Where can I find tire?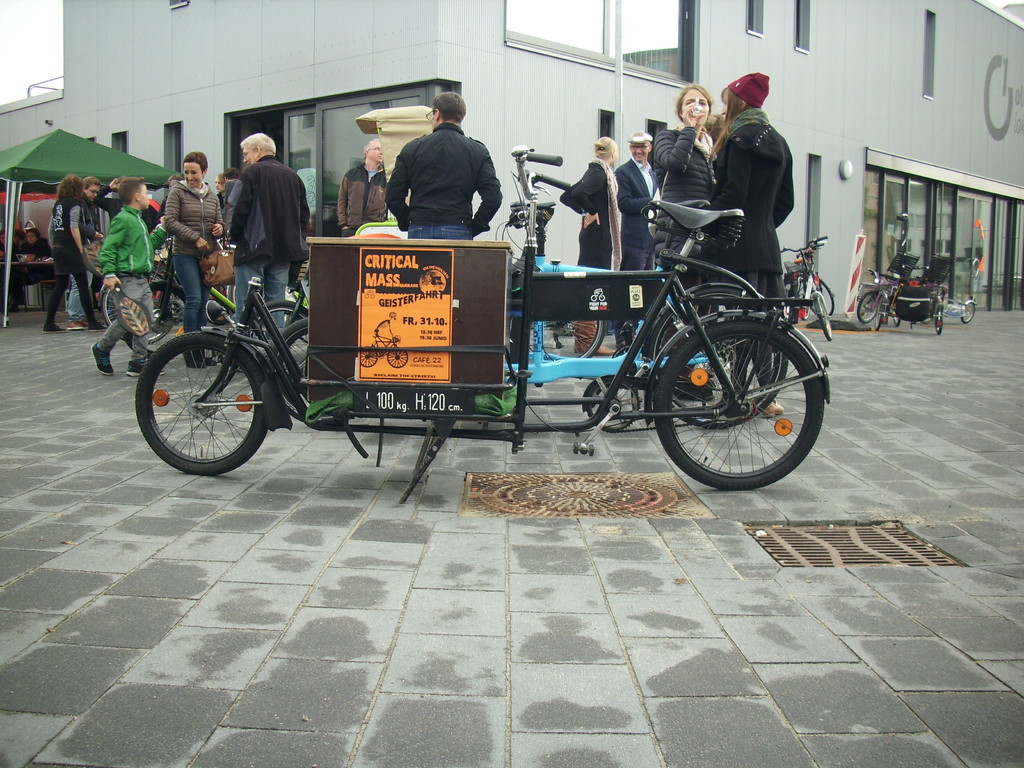
You can find it at <region>102, 275, 173, 342</region>.
